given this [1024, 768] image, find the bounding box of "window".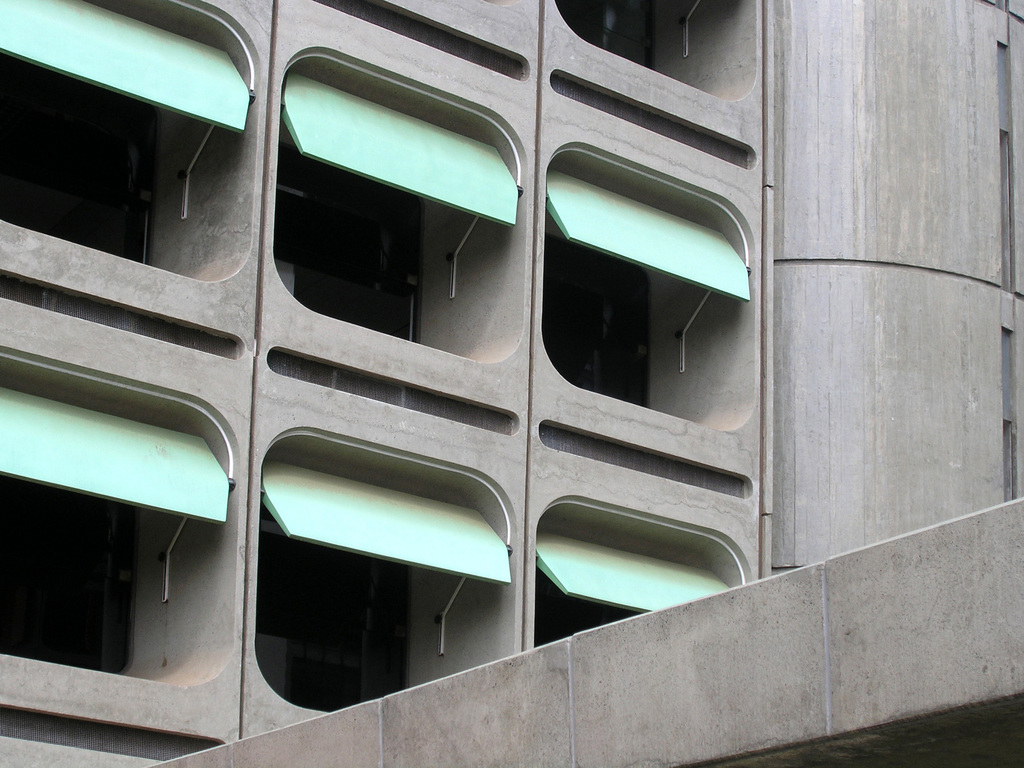
<box>547,166,750,409</box>.
